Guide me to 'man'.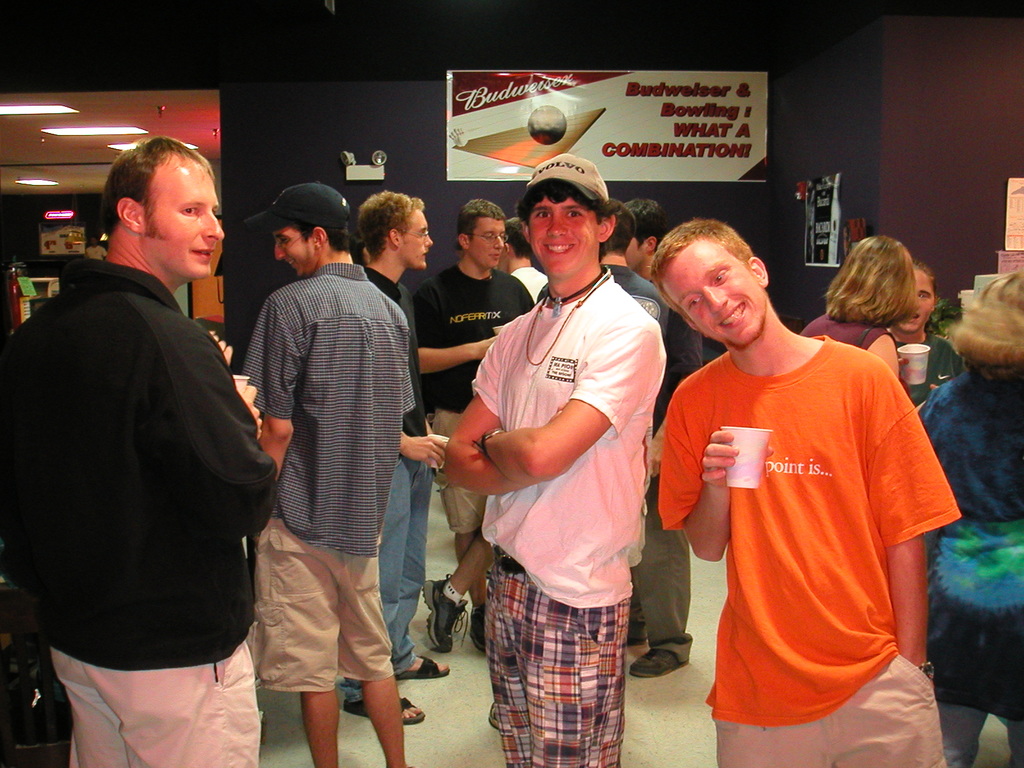
Guidance: [left=613, top=197, right=707, bottom=680].
